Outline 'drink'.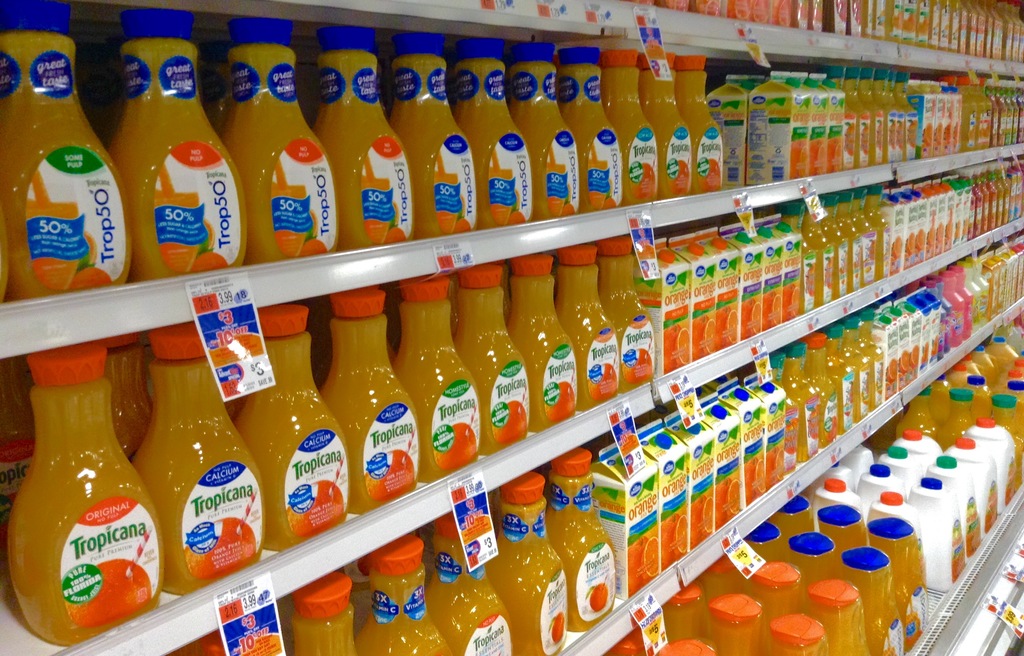
Outline: <box>801,71,828,171</box>.
